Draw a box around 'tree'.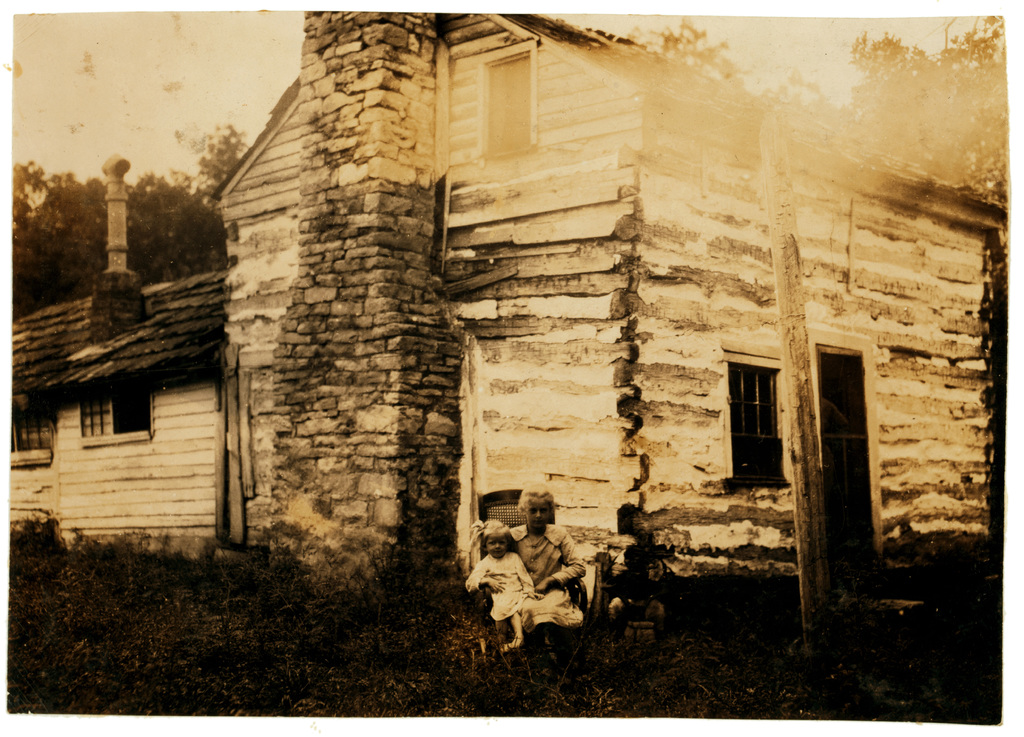
left=10, top=116, right=225, bottom=322.
